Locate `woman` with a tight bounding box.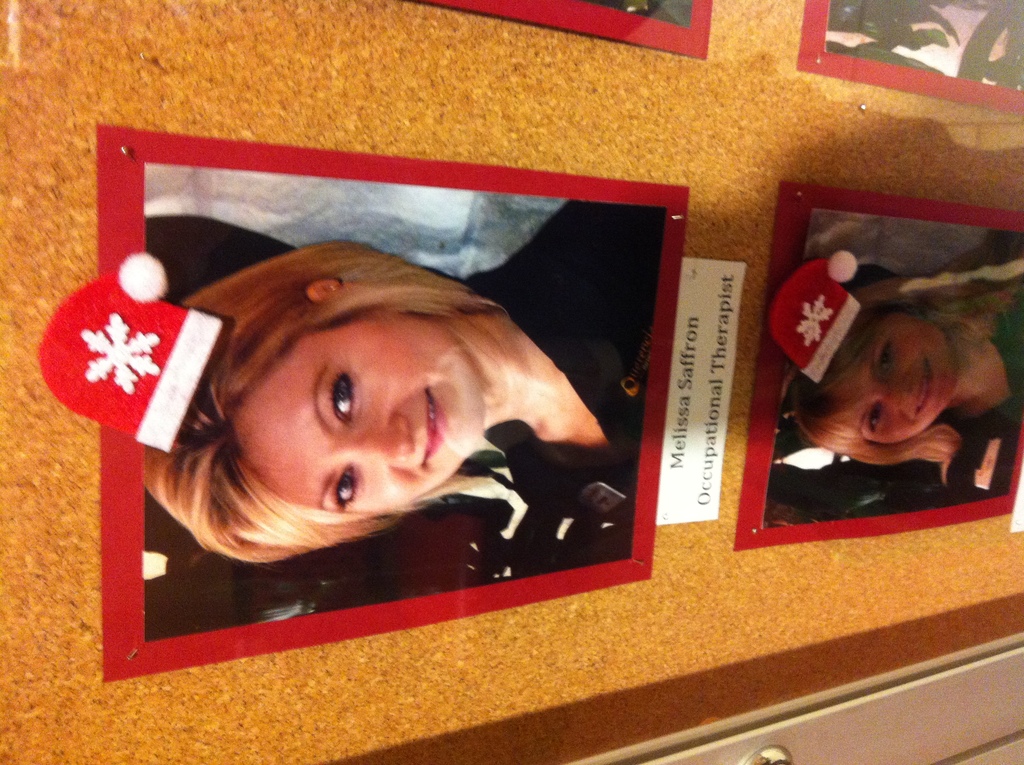
region(142, 194, 660, 549).
